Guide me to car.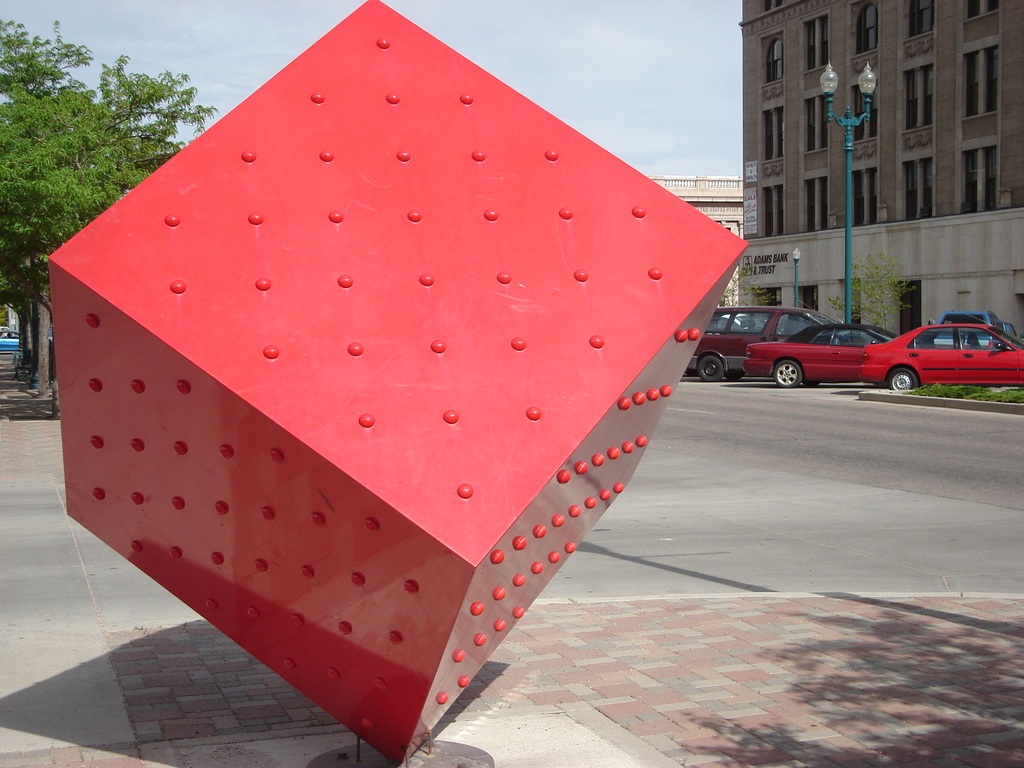
Guidance: [735, 315, 895, 389].
